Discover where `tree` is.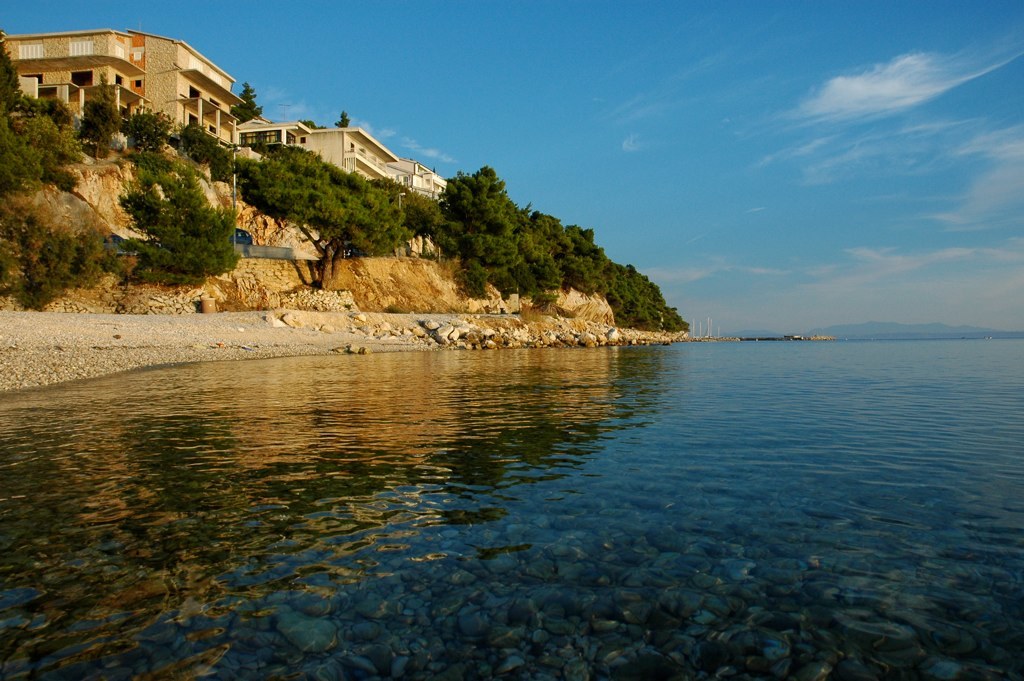
Discovered at (left=95, top=116, right=229, bottom=277).
